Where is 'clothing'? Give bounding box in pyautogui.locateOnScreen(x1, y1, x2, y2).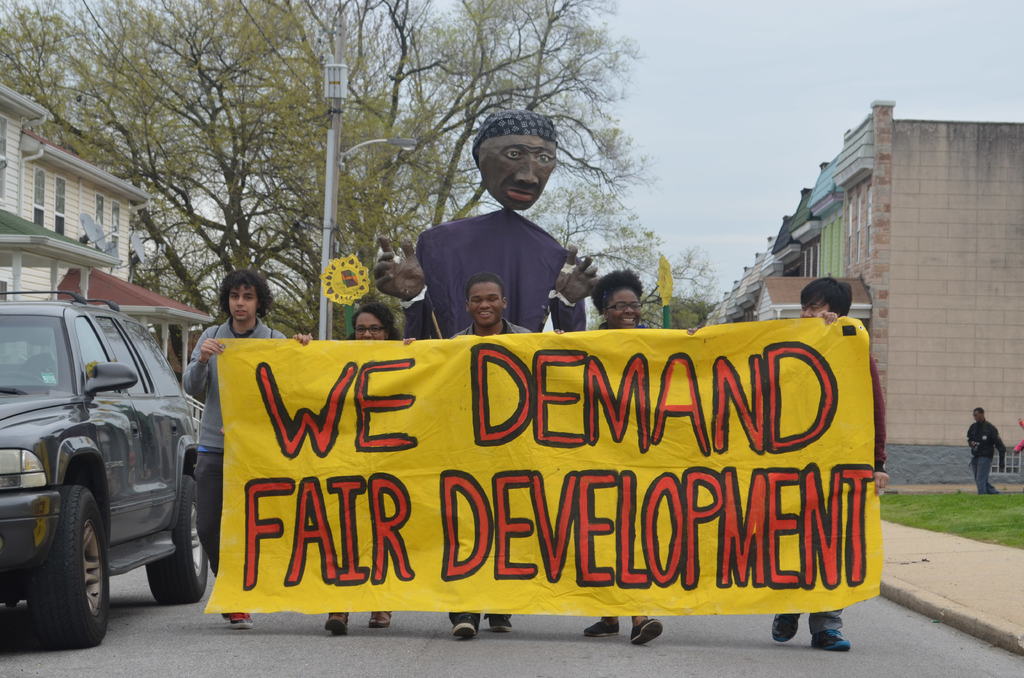
pyautogui.locateOnScreen(964, 419, 1008, 490).
